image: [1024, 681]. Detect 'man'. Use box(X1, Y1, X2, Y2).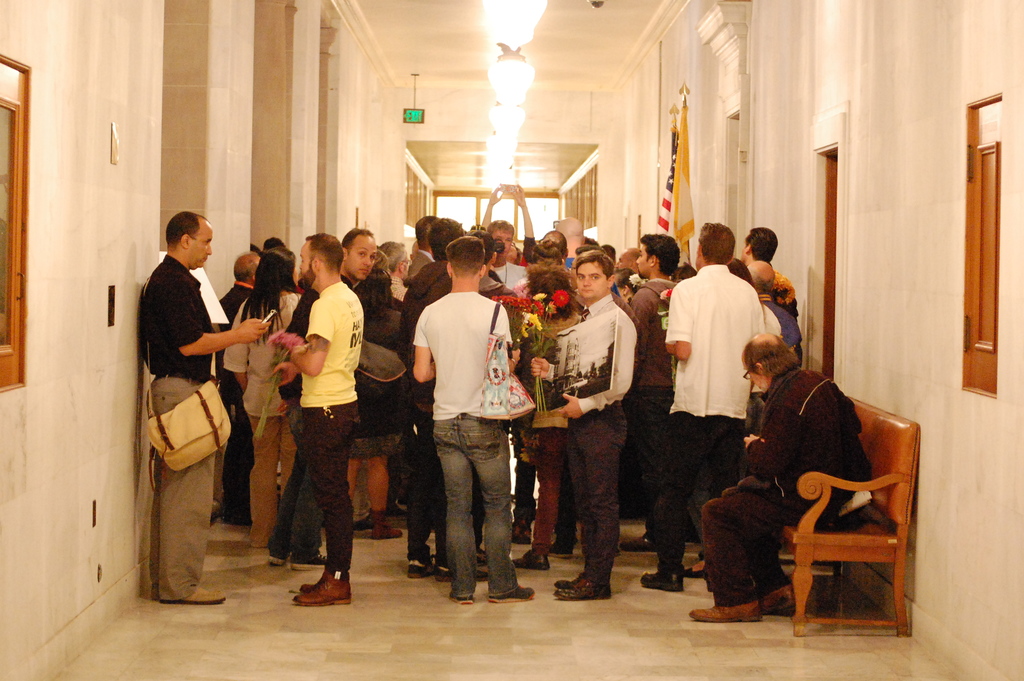
box(550, 249, 641, 603).
